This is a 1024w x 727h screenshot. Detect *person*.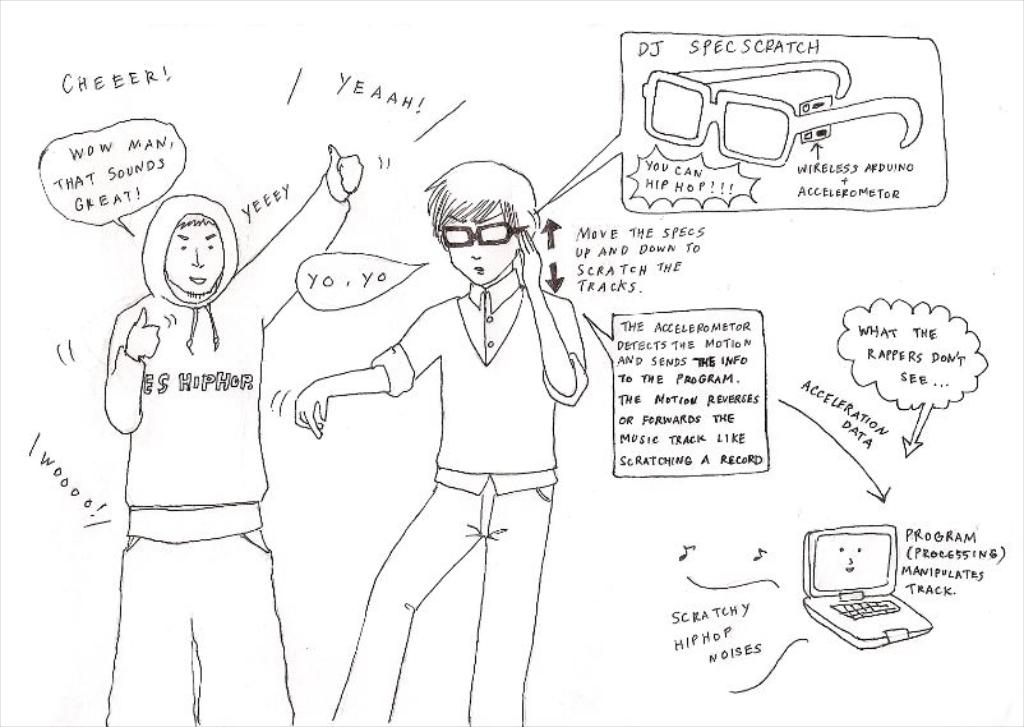
rect(102, 144, 365, 724).
